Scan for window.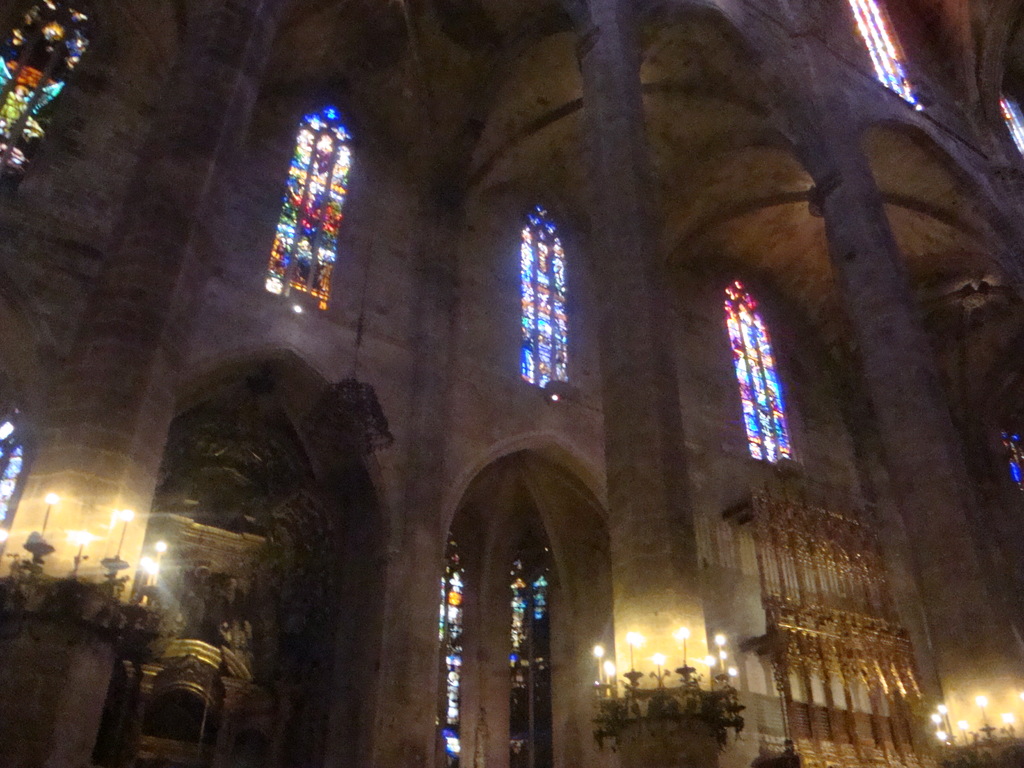
Scan result: [432,504,470,767].
